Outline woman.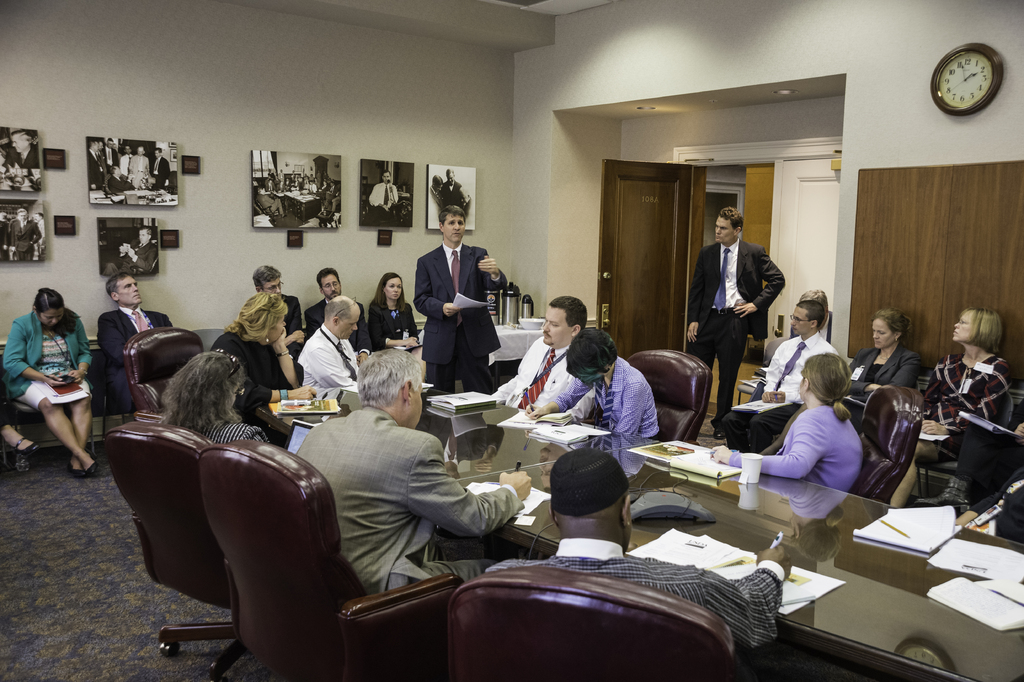
Outline: {"x1": 157, "y1": 349, "x2": 266, "y2": 447}.
